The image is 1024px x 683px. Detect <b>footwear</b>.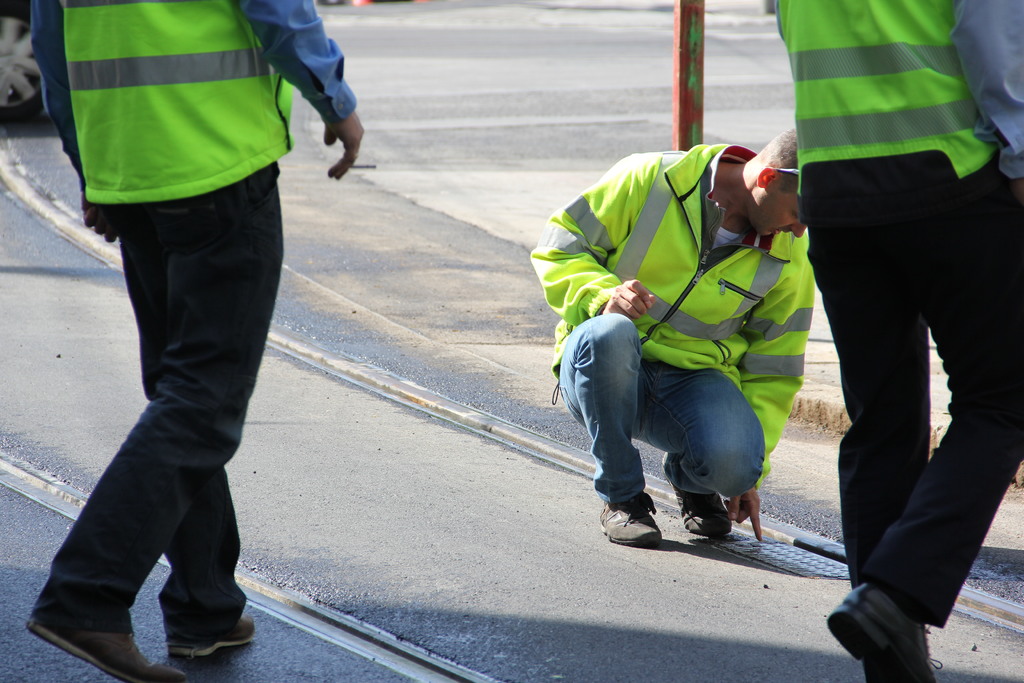
Detection: 19,617,186,682.
